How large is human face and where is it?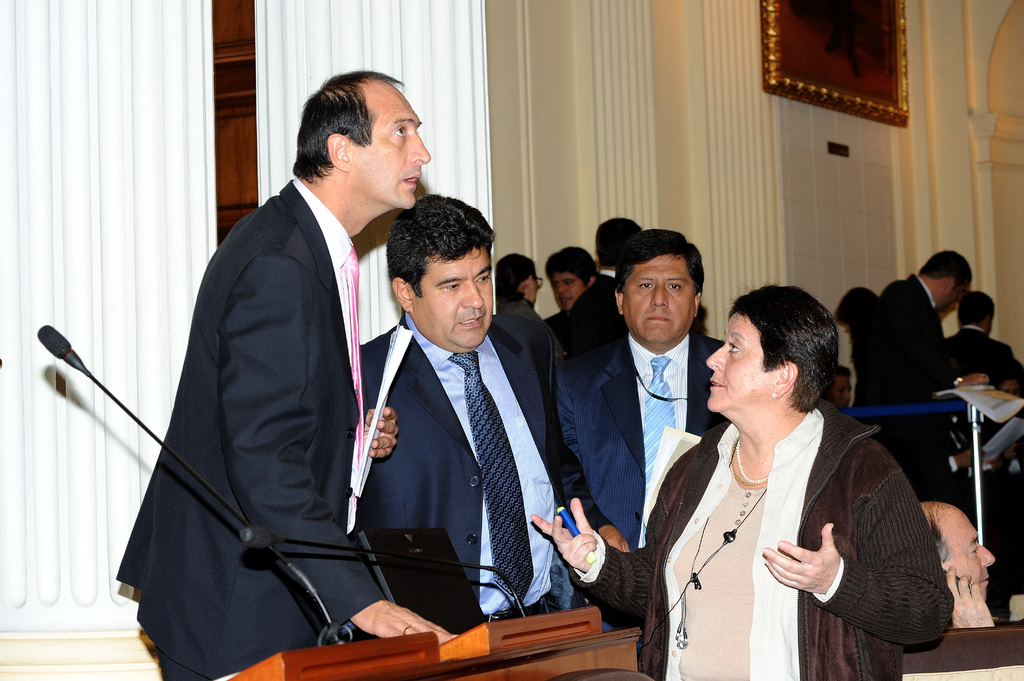
Bounding box: crop(623, 251, 700, 343).
